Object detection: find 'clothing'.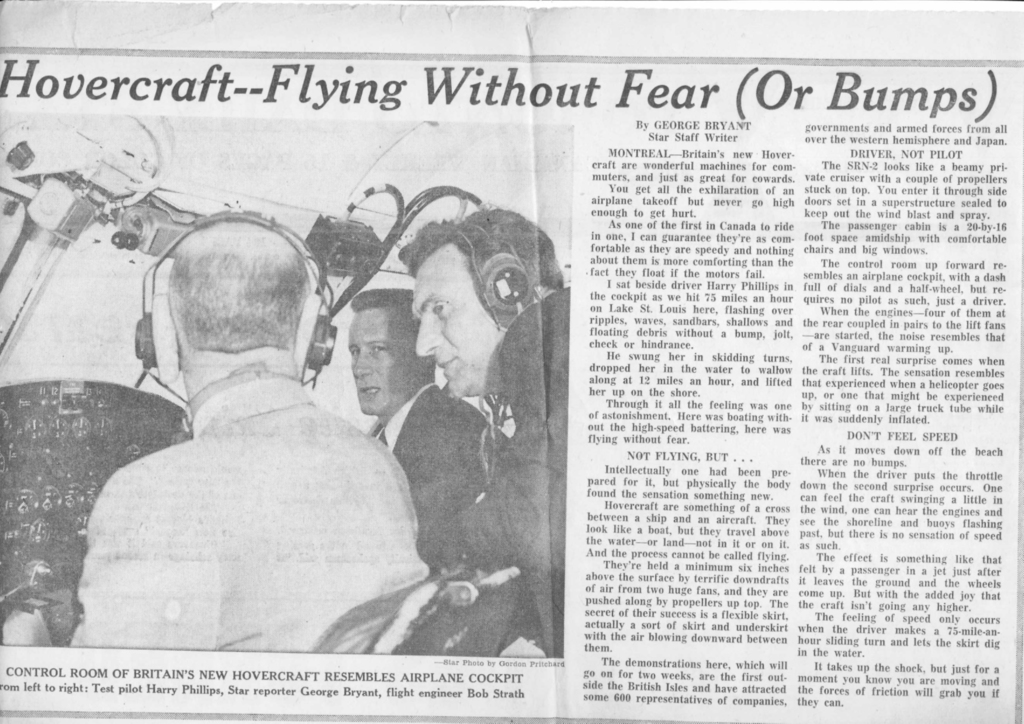
427,289,567,654.
